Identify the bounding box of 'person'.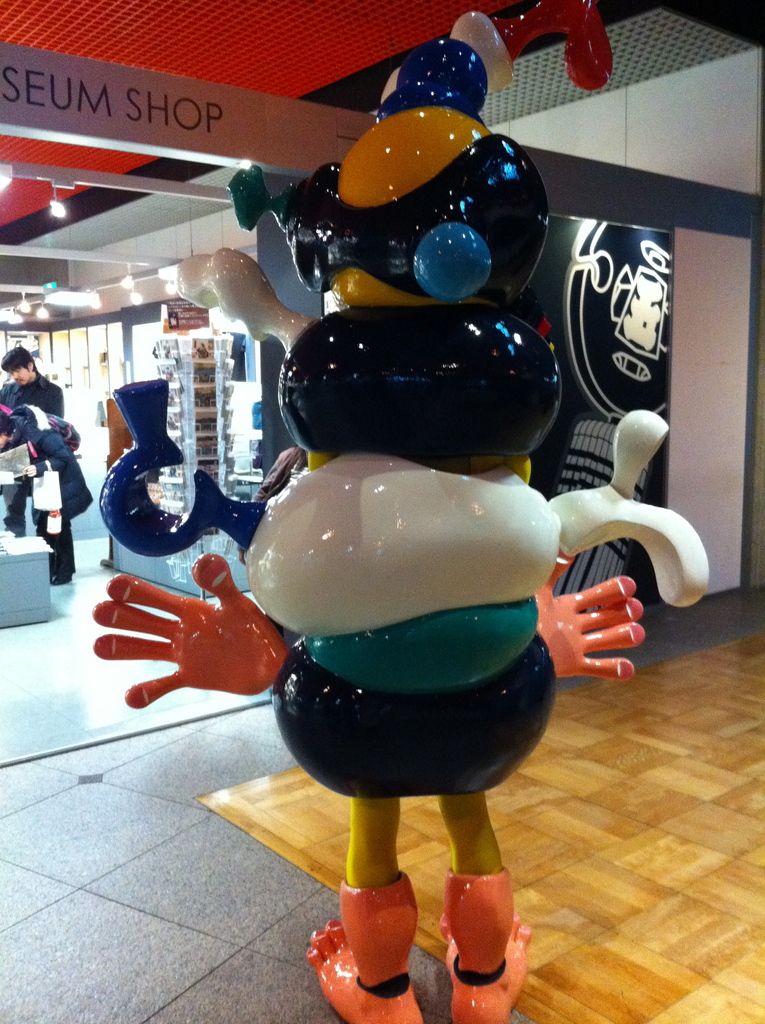
region(0, 342, 67, 532).
